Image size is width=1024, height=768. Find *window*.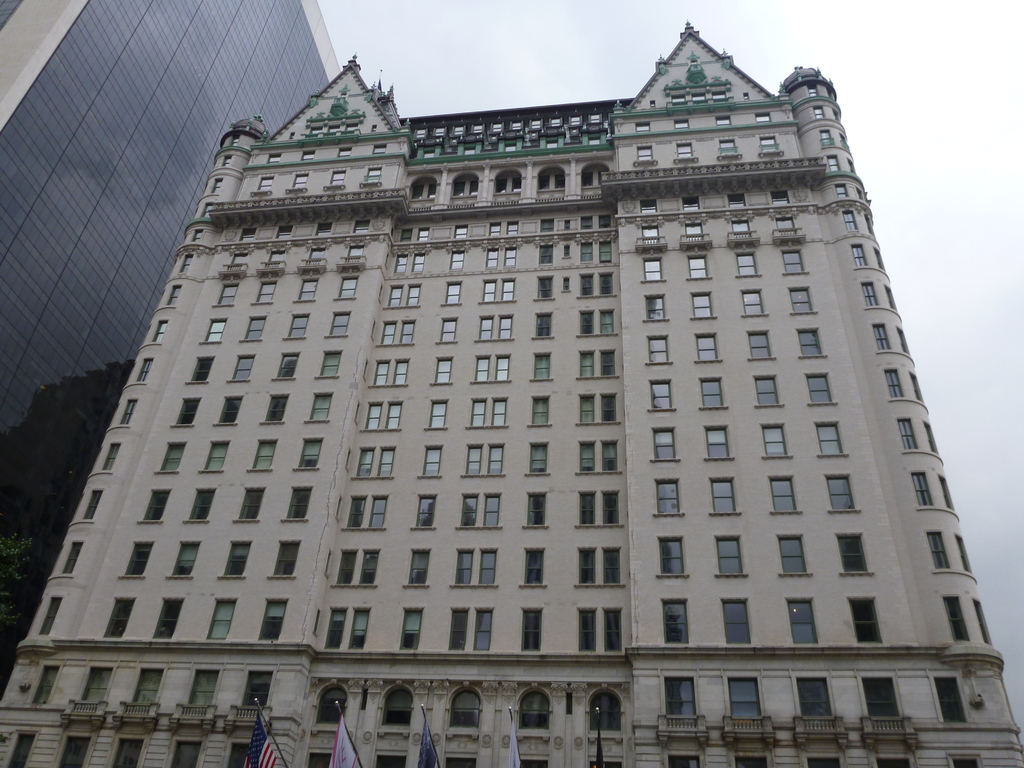
bbox=[973, 600, 992, 648].
